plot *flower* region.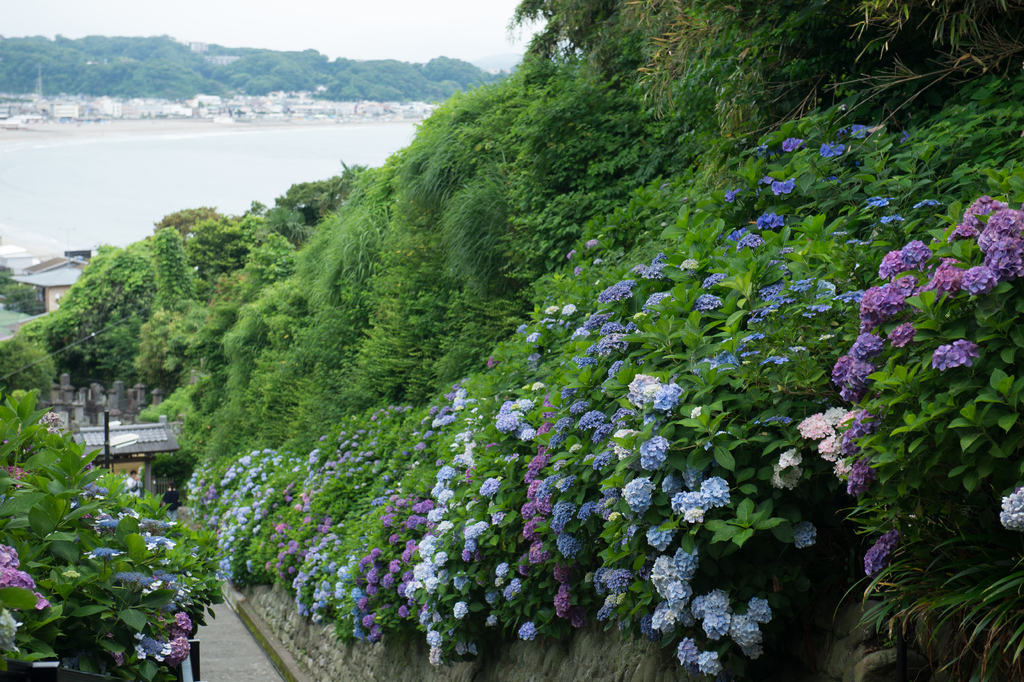
Plotted at {"x1": 976, "y1": 205, "x2": 1023, "y2": 279}.
